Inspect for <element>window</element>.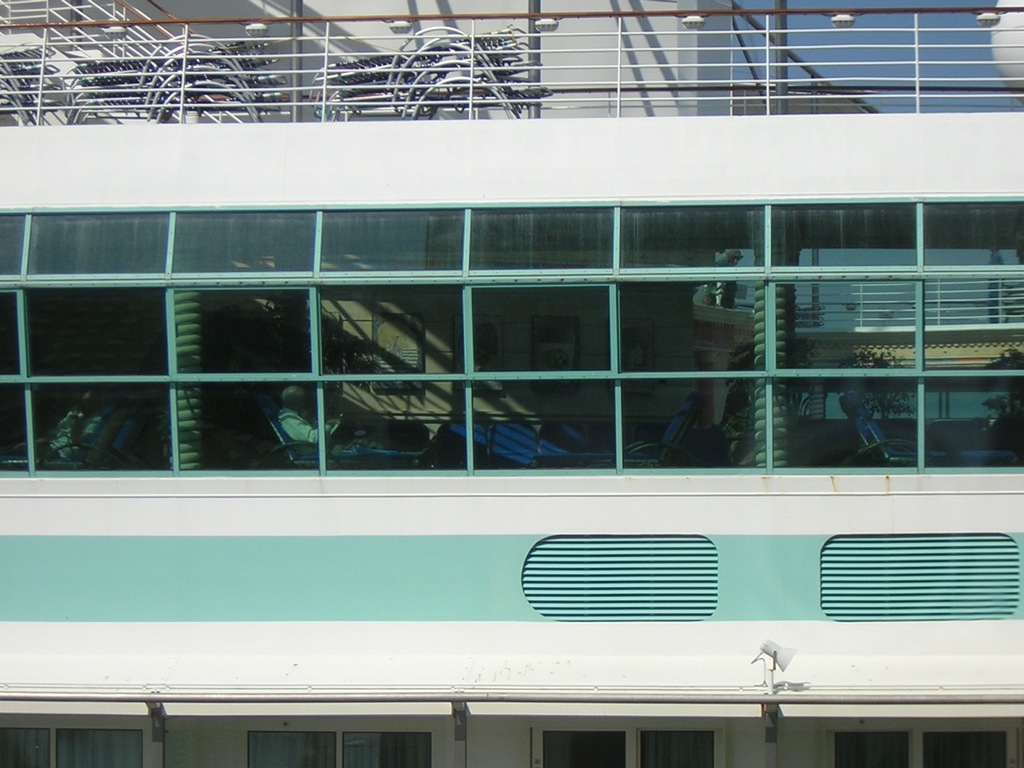
Inspection: Rect(919, 189, 1023, 470).
